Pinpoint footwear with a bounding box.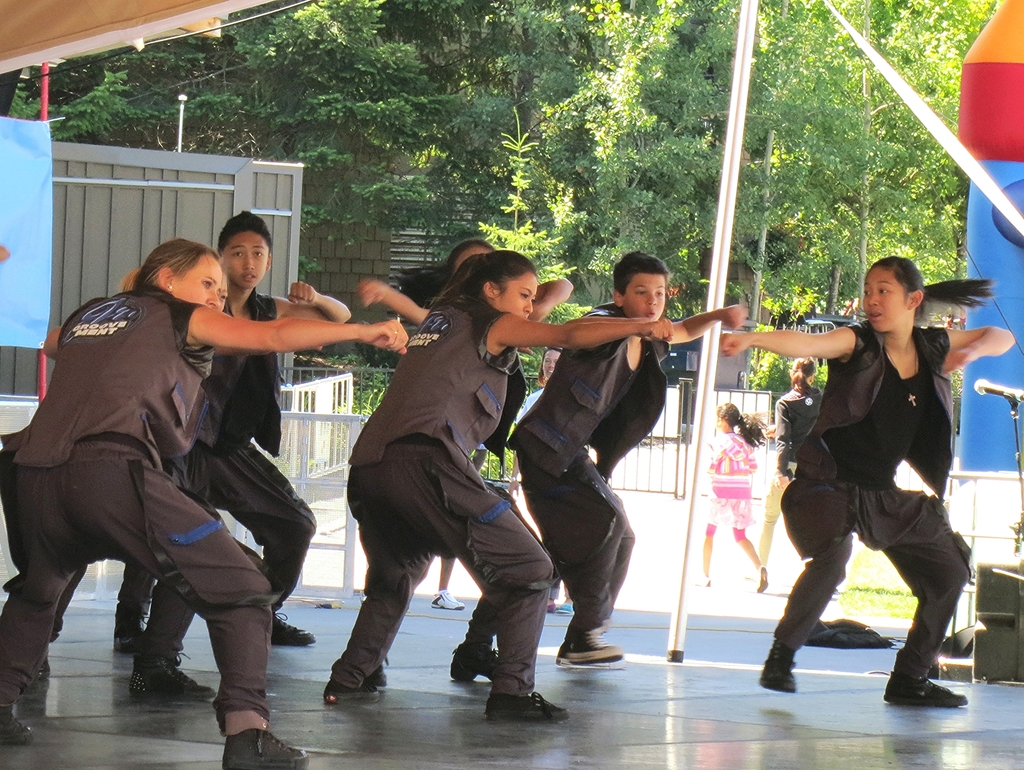
rect(429, 590, 468, 609).
